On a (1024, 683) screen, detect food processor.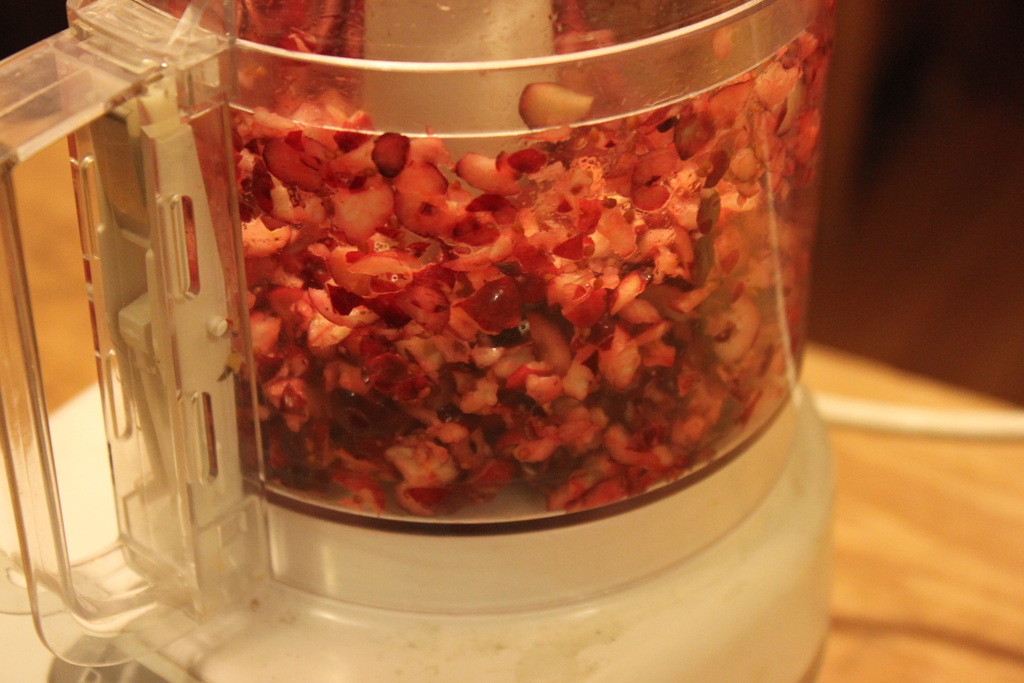
{"x1": 0, "y1": 0, "x2": 838, "y2": 682}.
